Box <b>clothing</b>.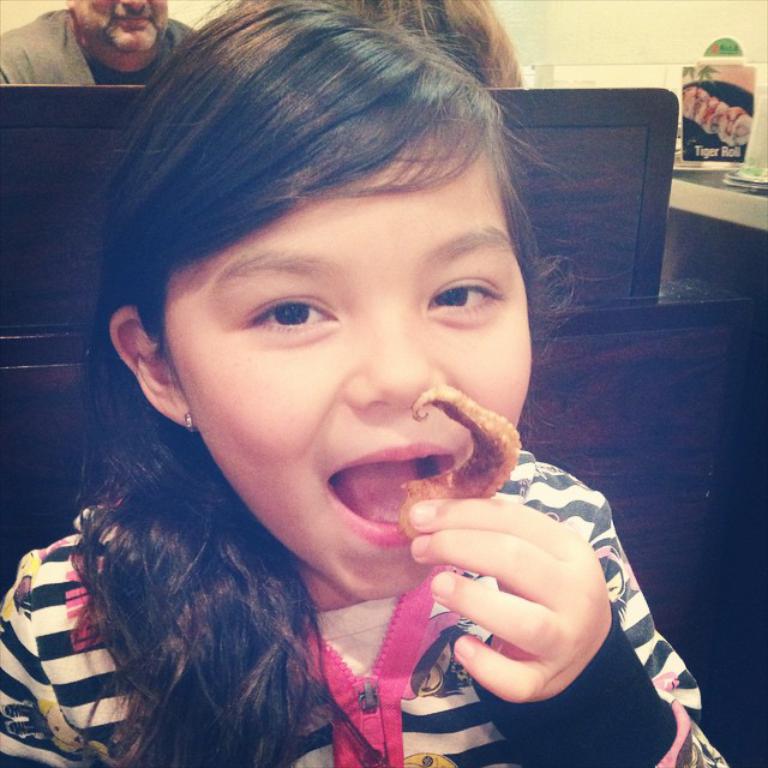
{"x1": 0, "y1": 8, "x2": 197, "y2": 85}.
